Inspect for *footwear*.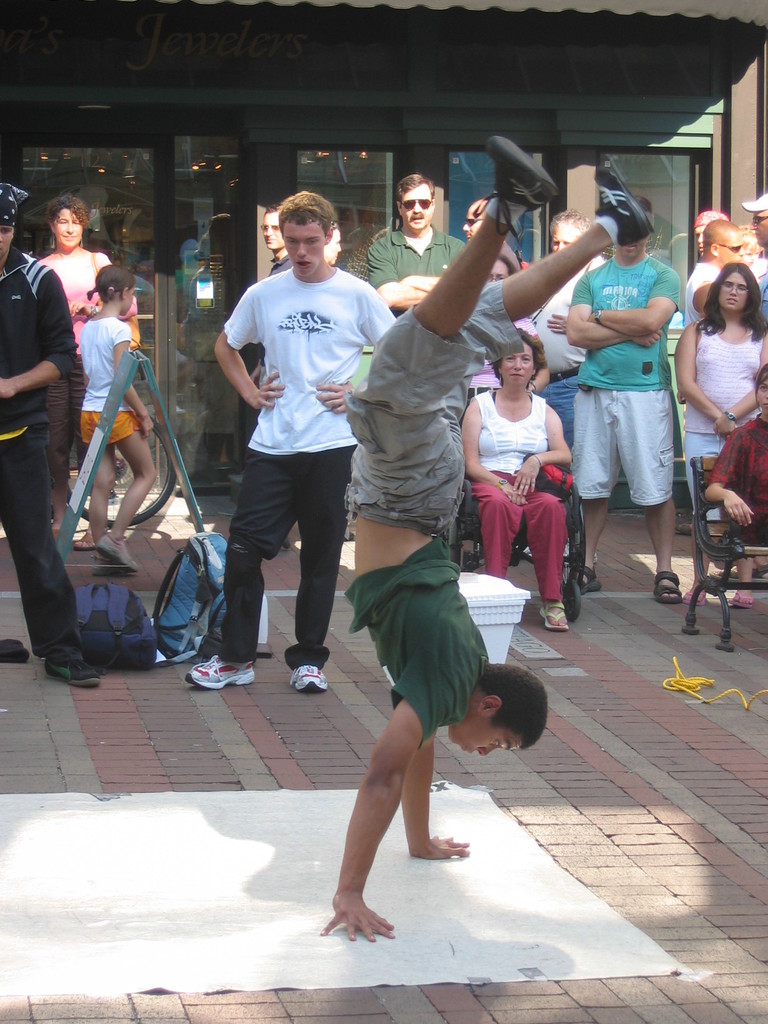
Inspection: {"x1": 481, "y1": 132, "x2": 566, "y2": 242}.
